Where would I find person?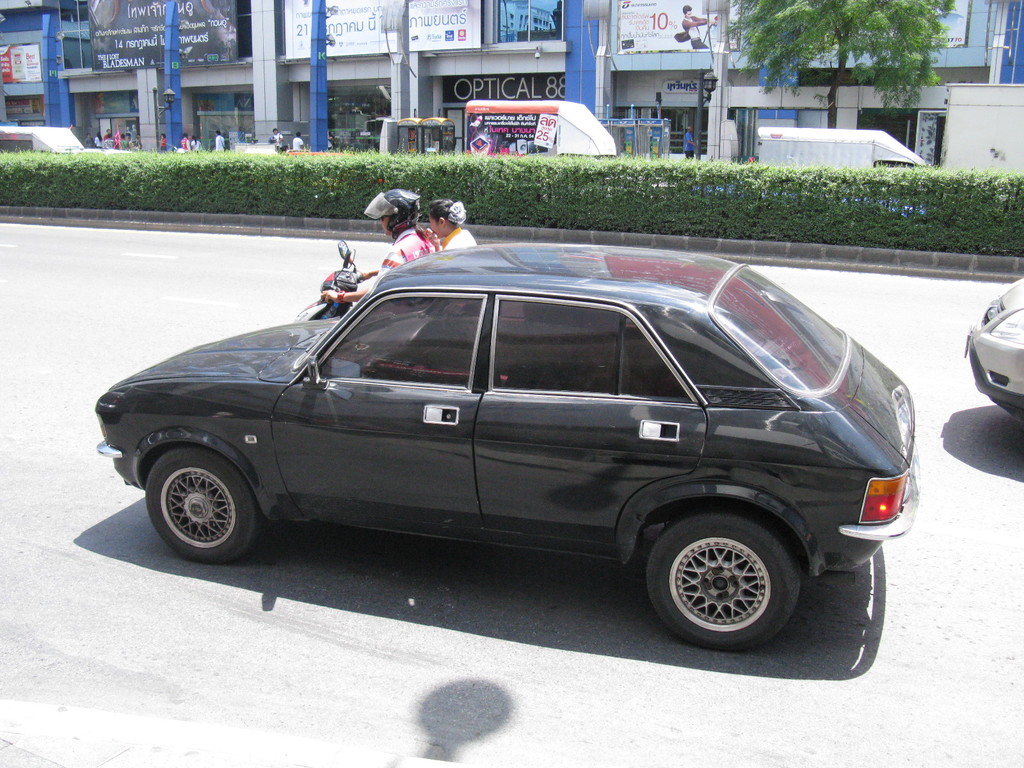
At <bbox>366, 196, 452, 282</bbox>.
